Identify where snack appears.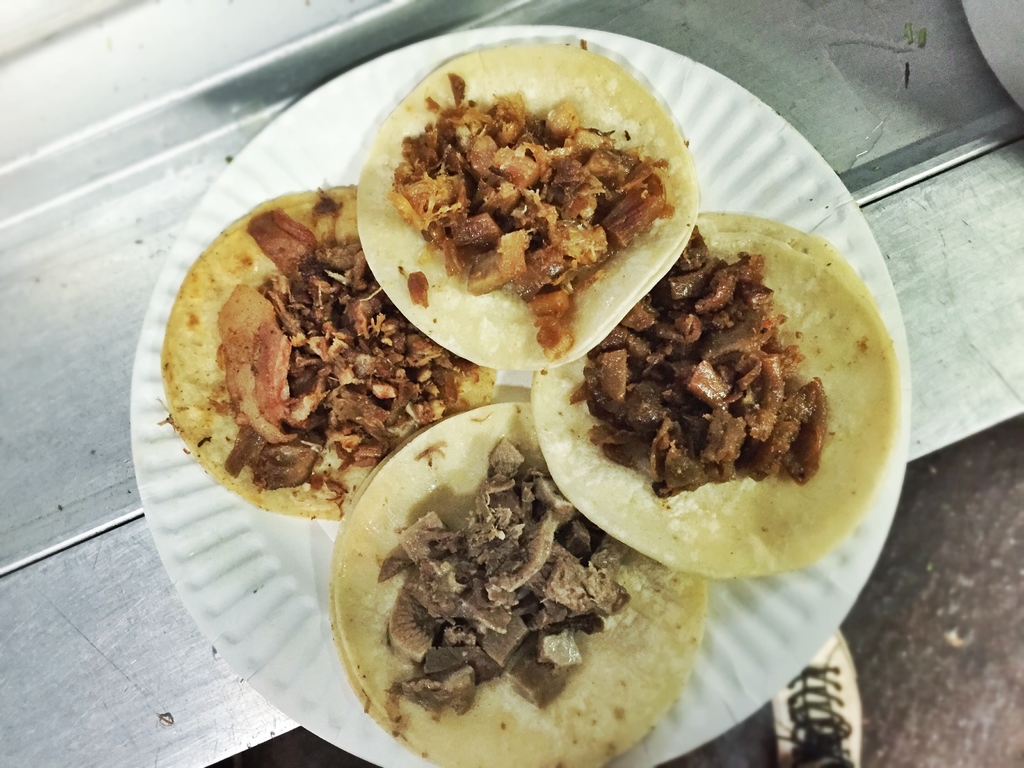
Appears at <region>163, 191, 498, 521</region>.
